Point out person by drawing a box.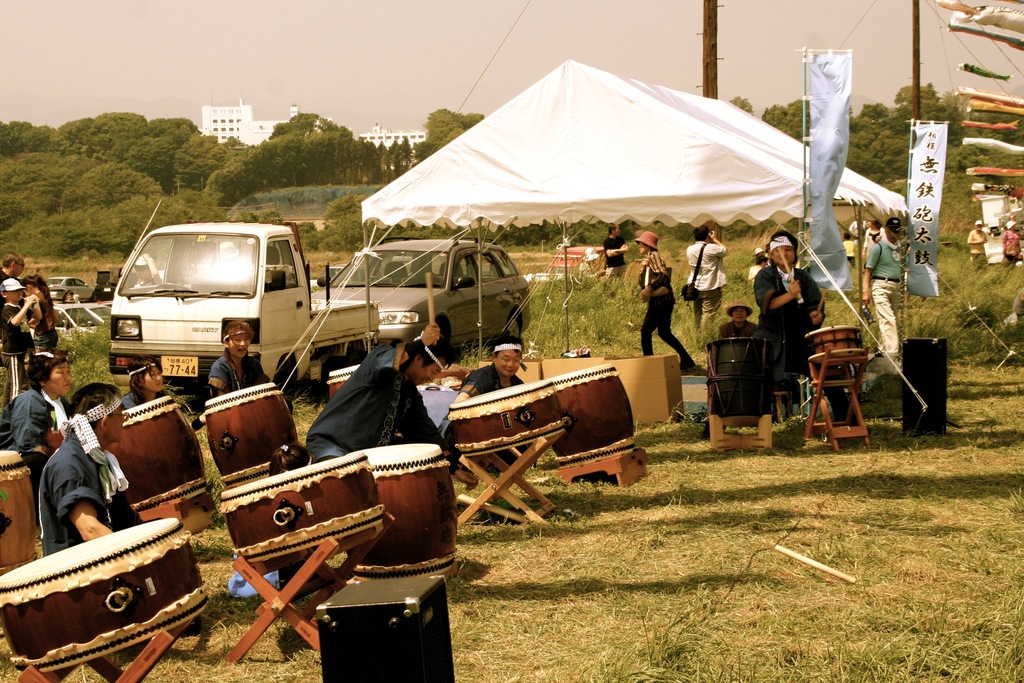
select_region(716, 302, 762, 338).
